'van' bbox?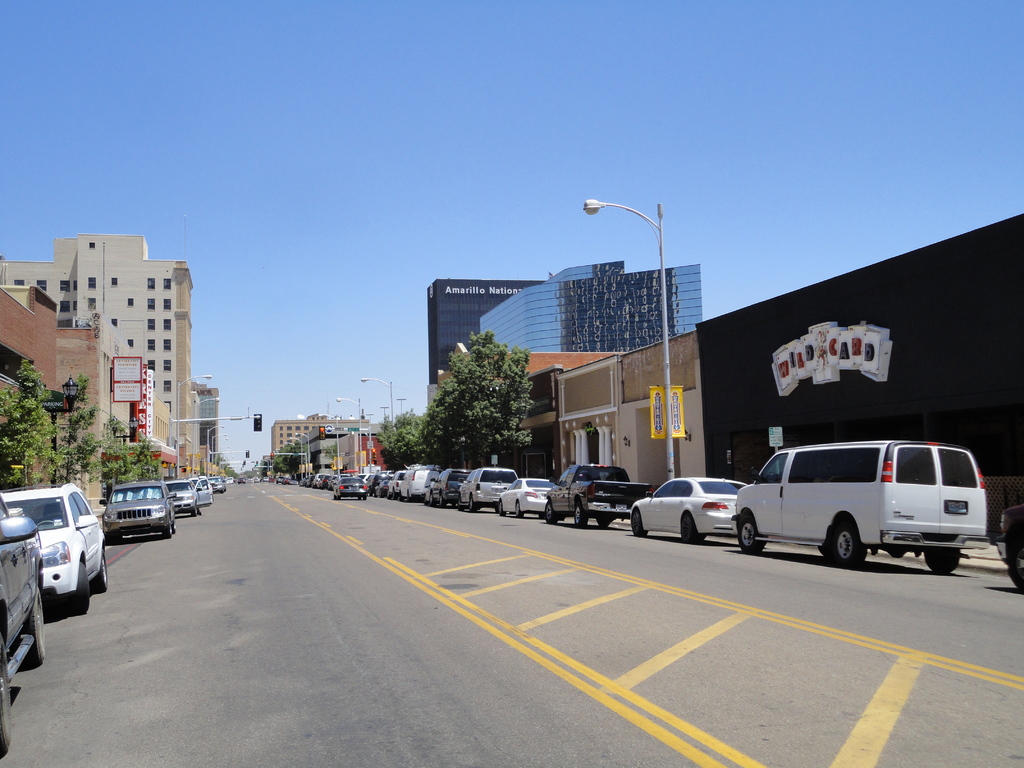
<region>543, 460, 654, 527</region>
